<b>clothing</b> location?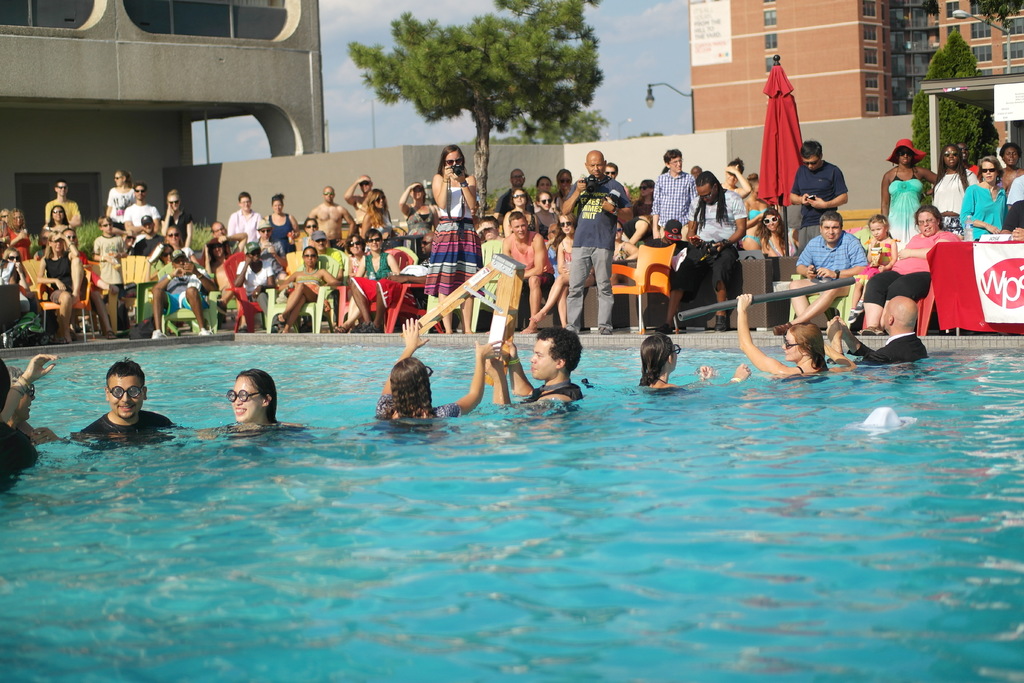
91 235 126 290
